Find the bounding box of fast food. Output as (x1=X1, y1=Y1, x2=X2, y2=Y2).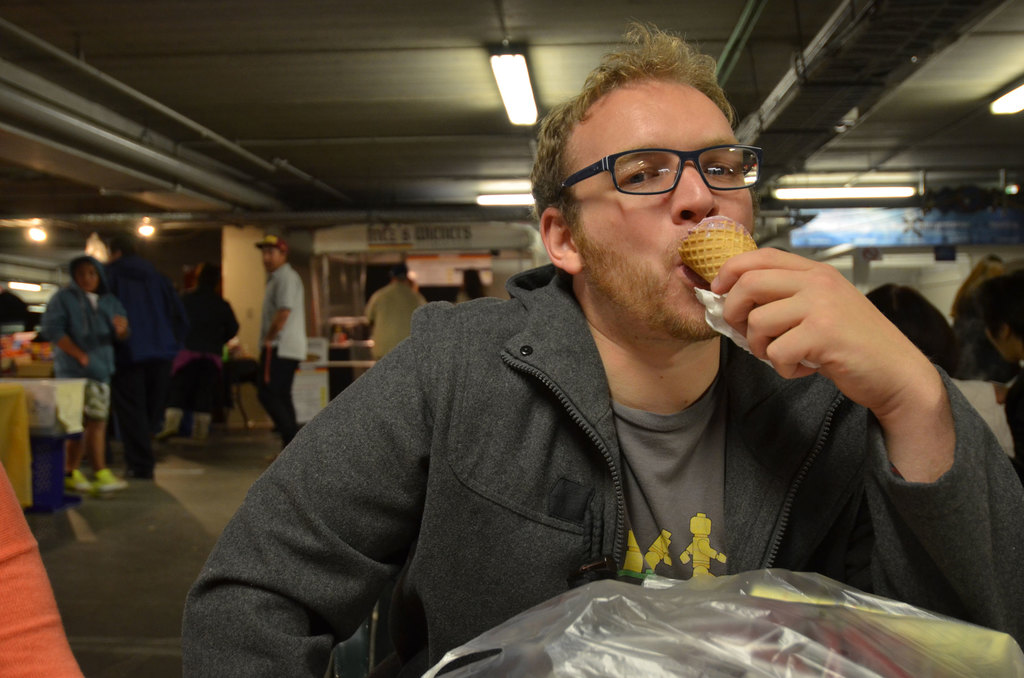
(x1=673, y1=214, x2=759, y2=284).
